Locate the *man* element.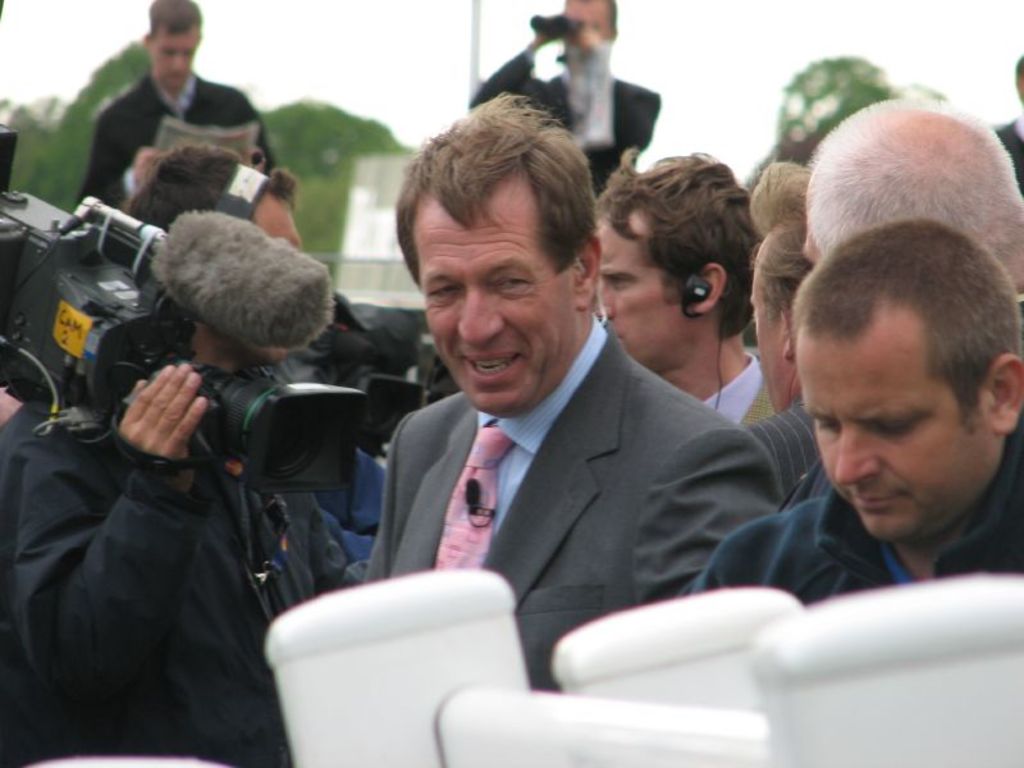
Element bbox: detection(745, 160, 806, 489).
